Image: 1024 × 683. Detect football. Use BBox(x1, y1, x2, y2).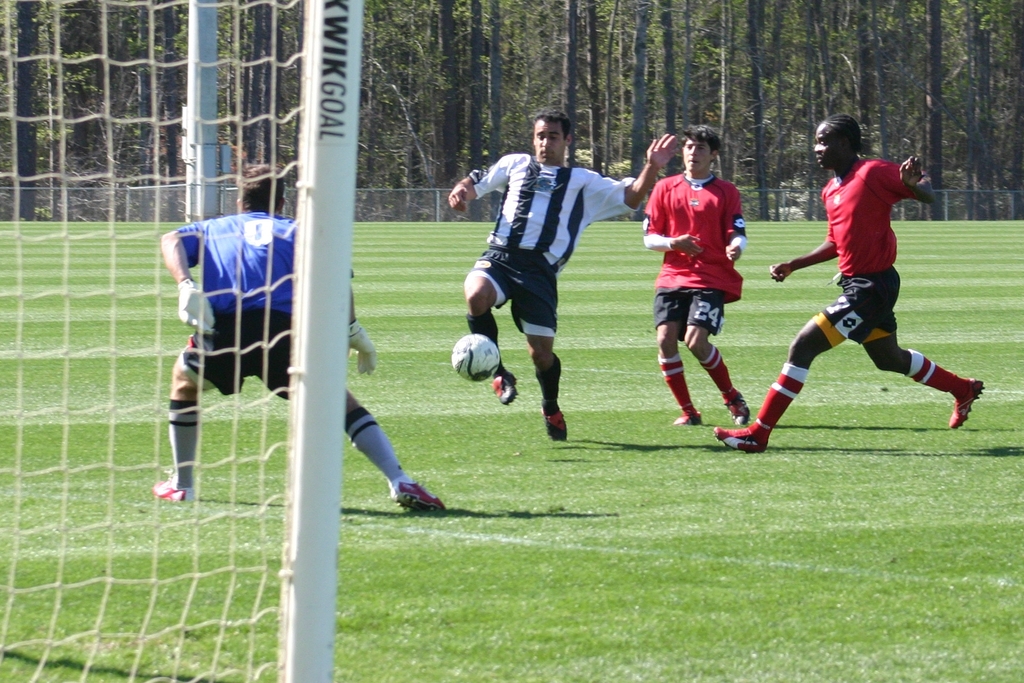
BBox(449, 332, 500, 383).
